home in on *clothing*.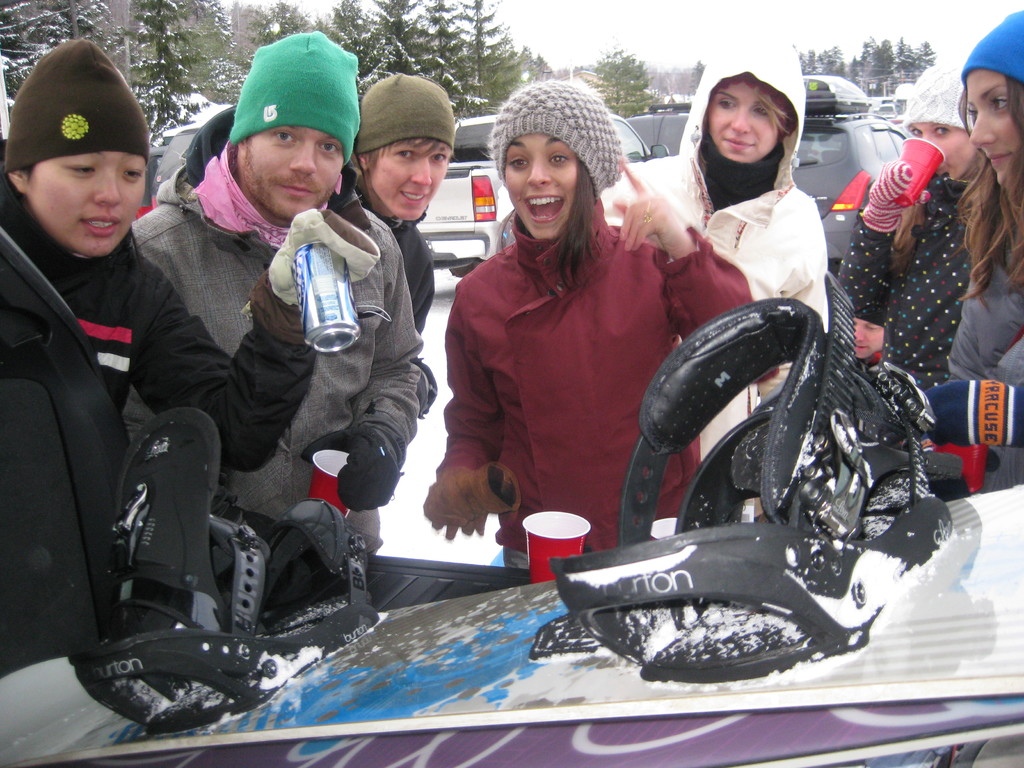
Homed in at (x1=137, y1=108, x2=422, y2=560).
